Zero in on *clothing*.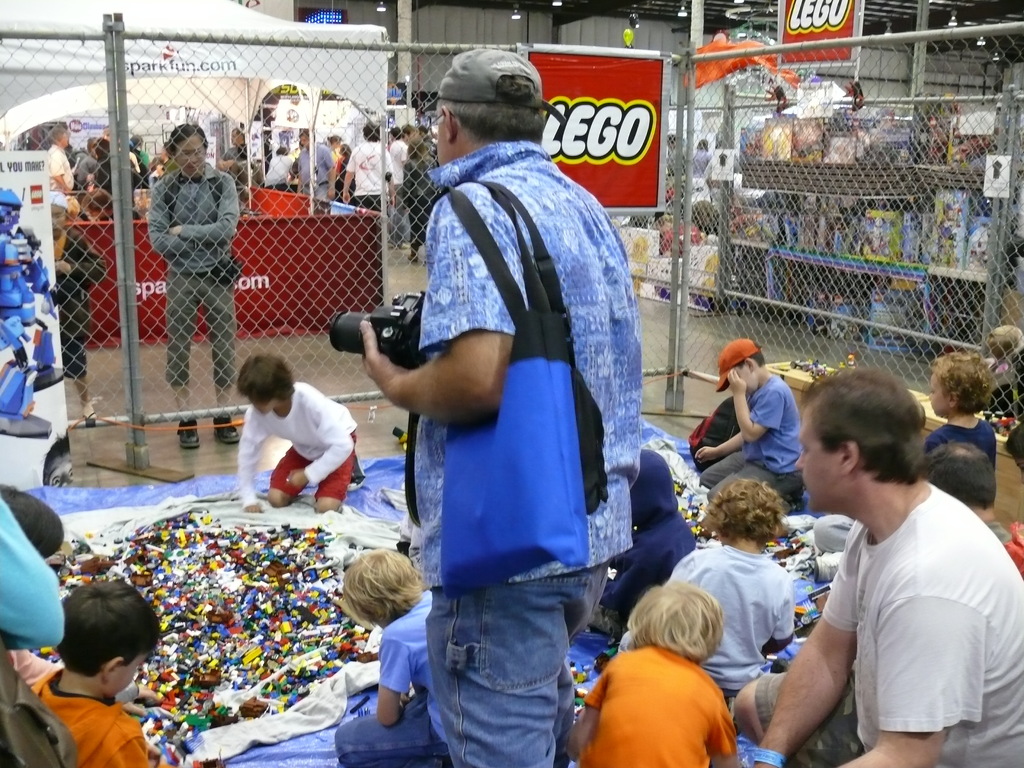
Zeroed in: select_region(0, 500, 65, 650).
